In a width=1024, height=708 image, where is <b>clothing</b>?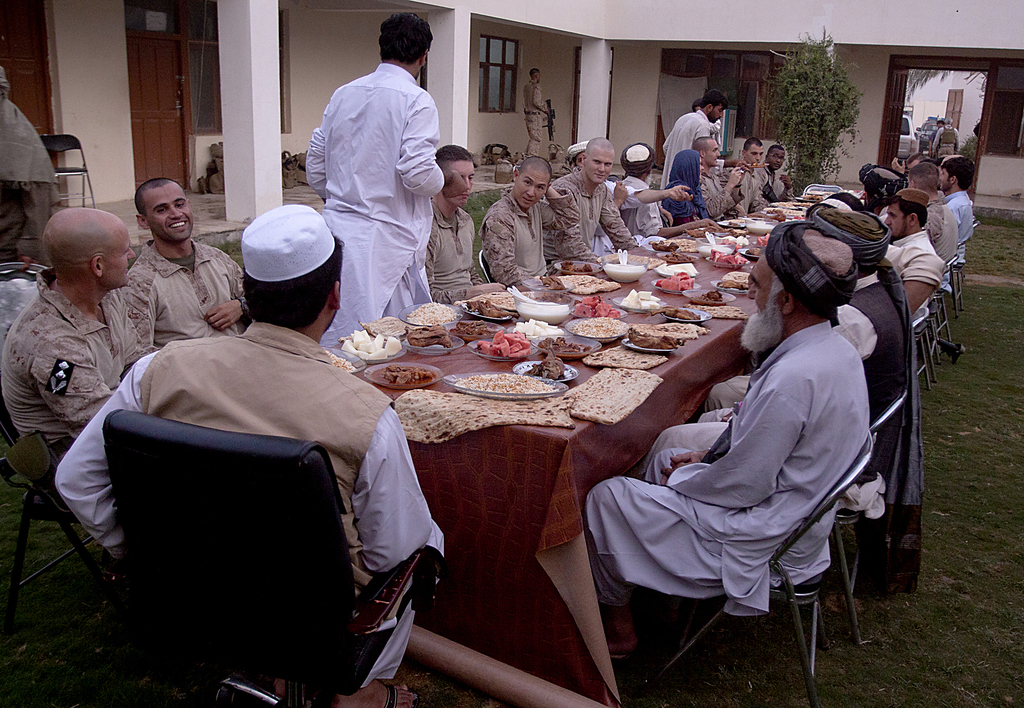
(919,197,958,282).
